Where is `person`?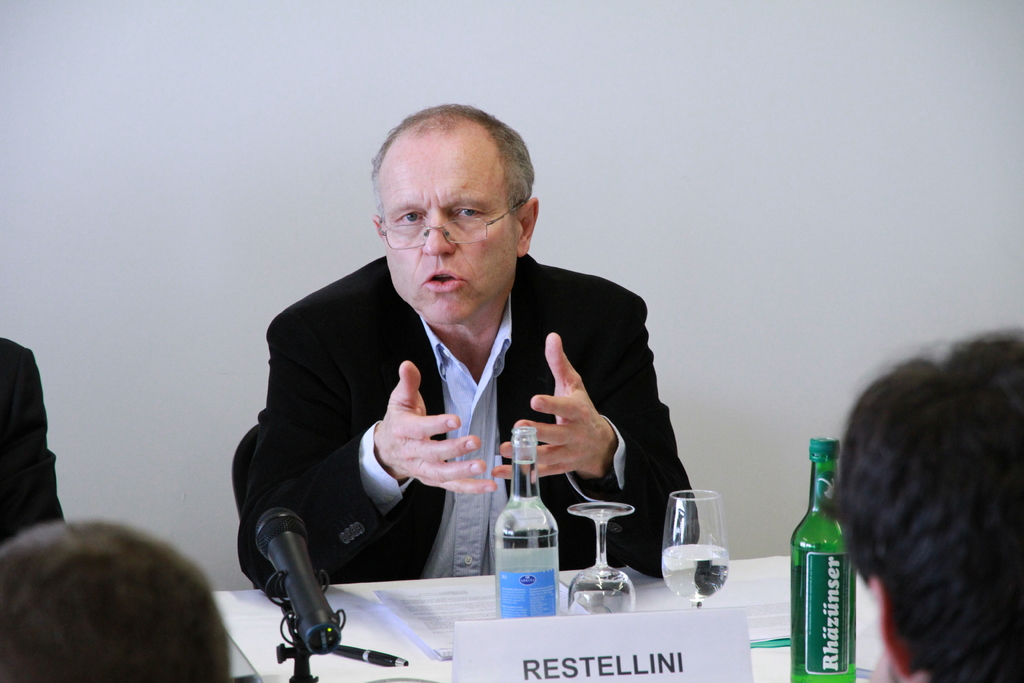
{"x1": 259, "y1": 110, "x2": 685, "y2": 634}.
